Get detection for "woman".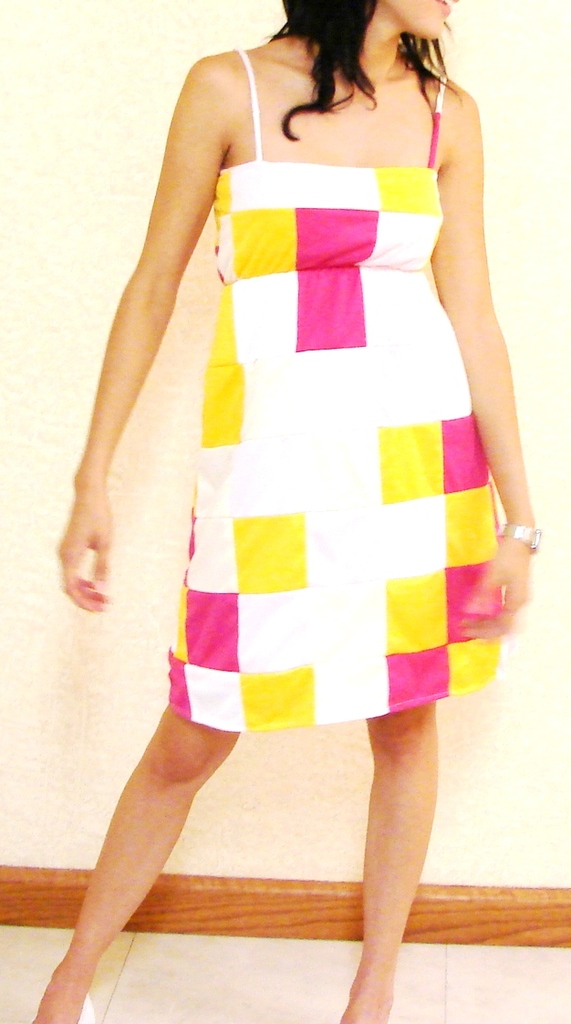
Detection: select_region(60, 0, 514, 939).
